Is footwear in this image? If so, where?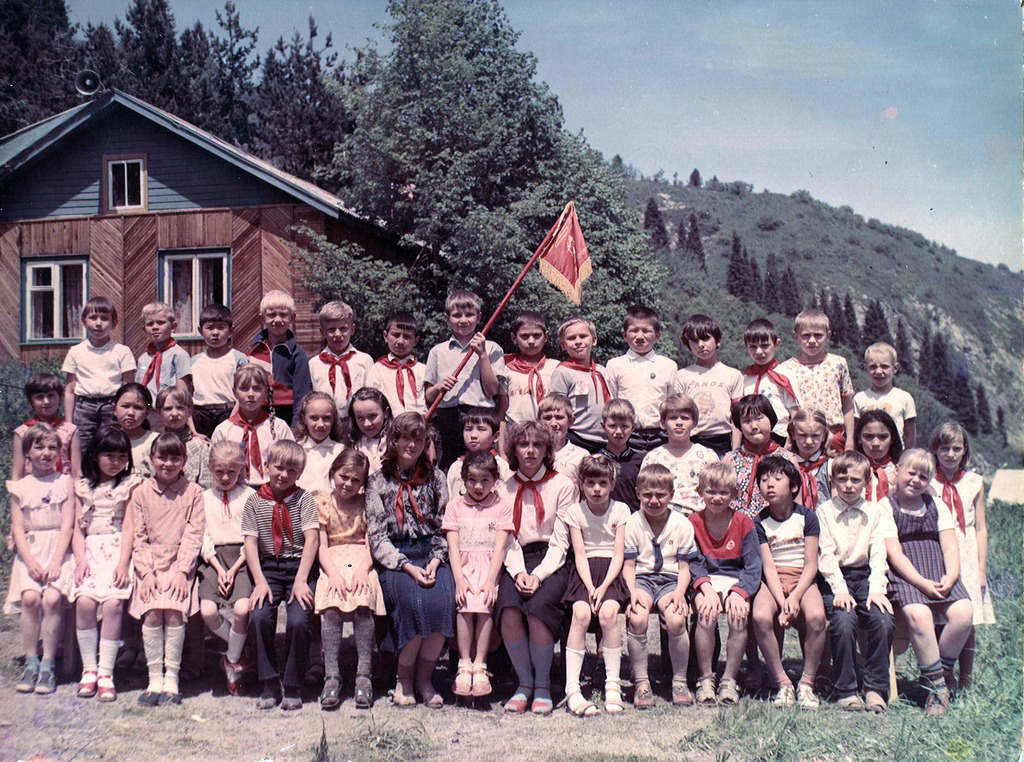
Yes, at {"left": 559, "top": 685, "right": 604, "bottom": 715}.
